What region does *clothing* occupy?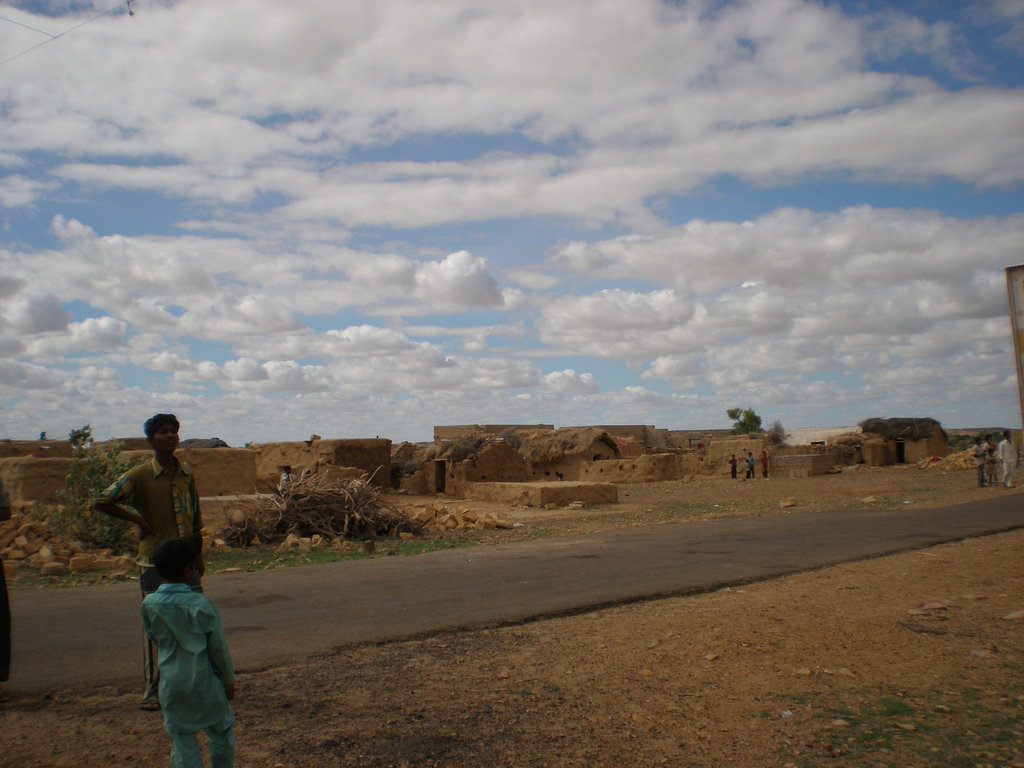
bbox=(982, 440, 991, 449).
